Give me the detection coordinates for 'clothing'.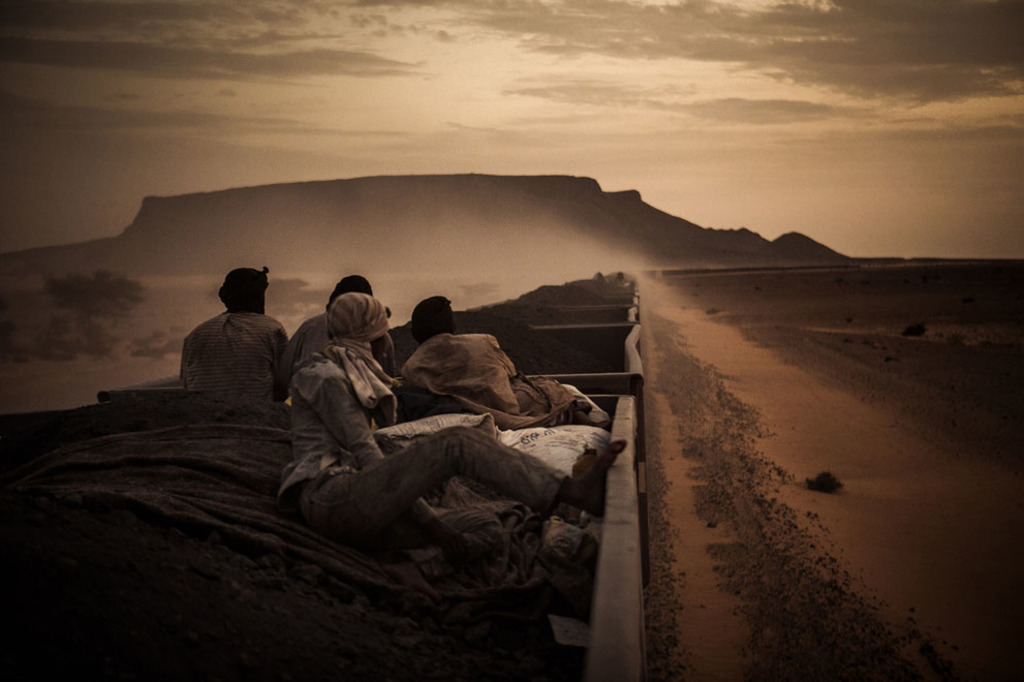
179 309 291 404.
